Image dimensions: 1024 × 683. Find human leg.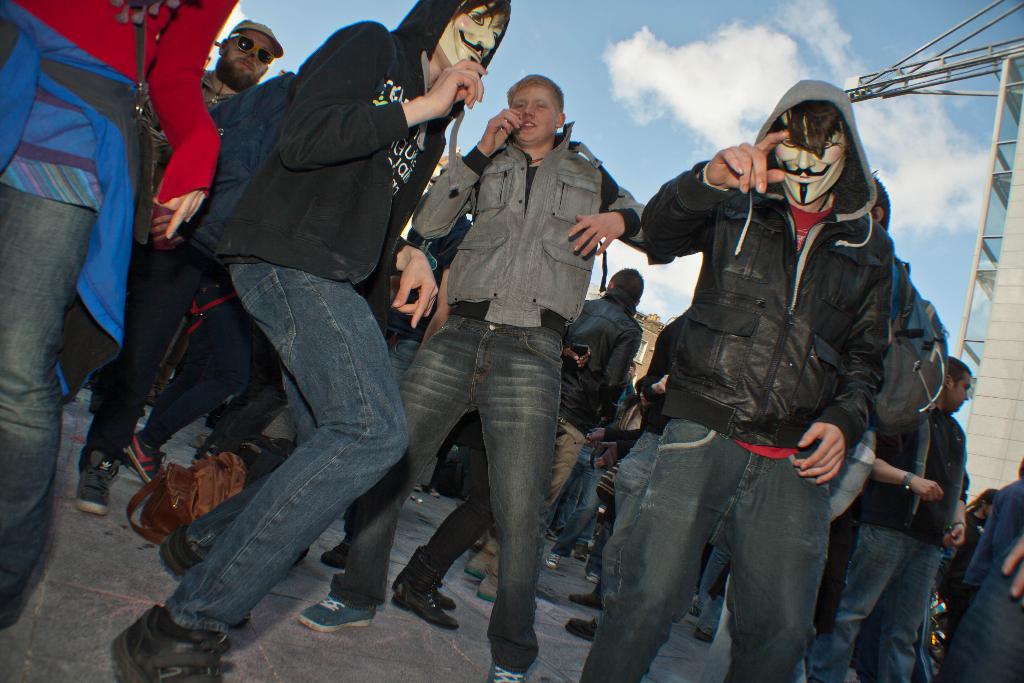
bbox=[476, 315, 564, 682].
